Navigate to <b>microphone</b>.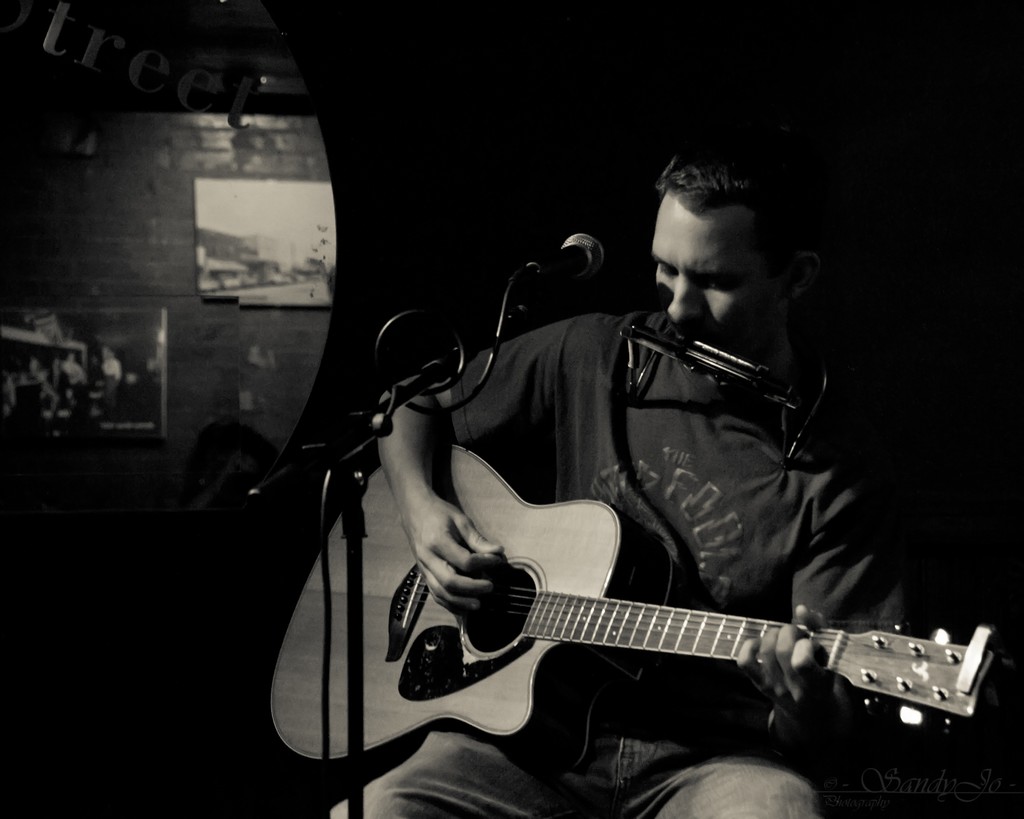
Navigation target: bbox=[520, 227, 628, 298].
